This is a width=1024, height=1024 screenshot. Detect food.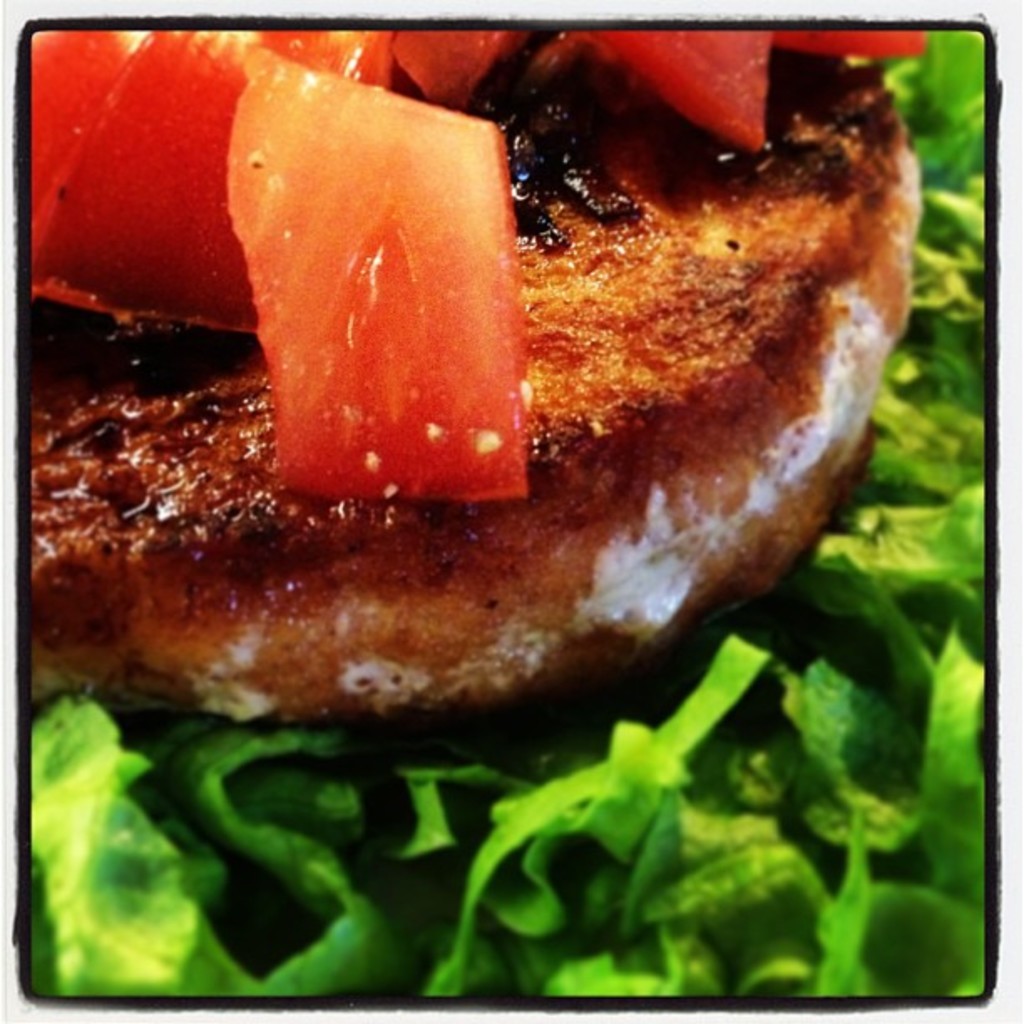
left=27, top=17, right=987, bottom=997.
